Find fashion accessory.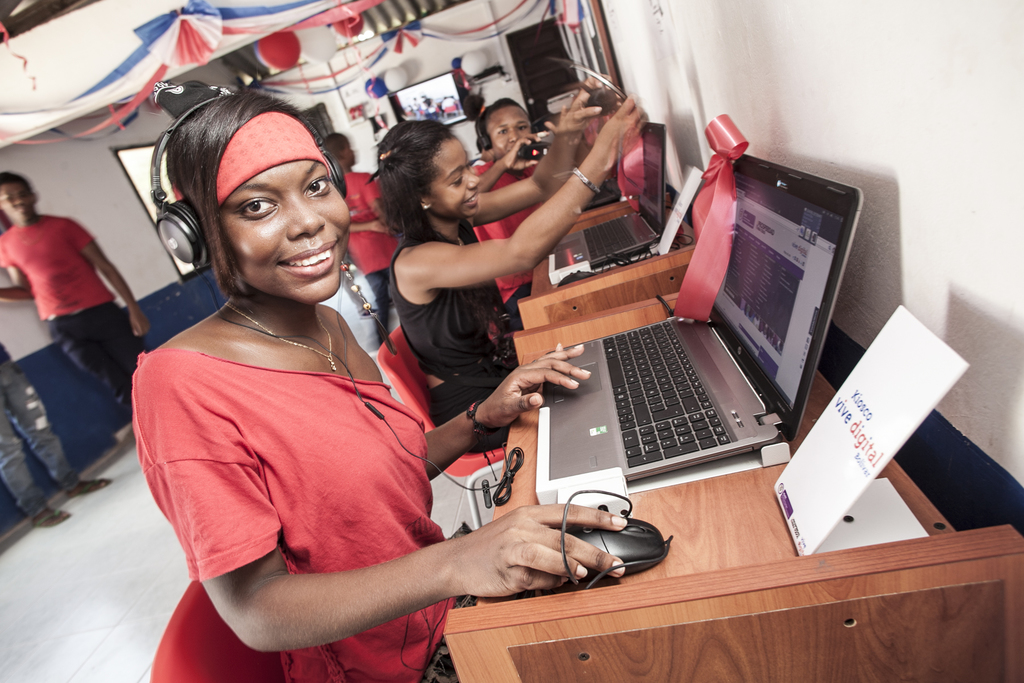
<box>569,170,601,199</box>.
